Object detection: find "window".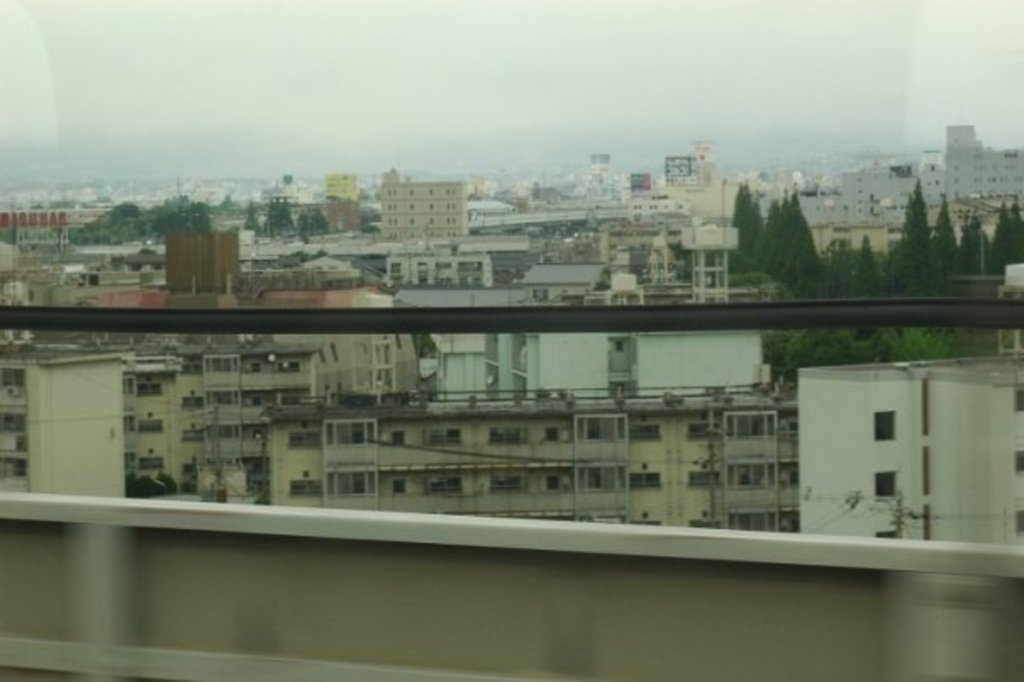
box(631, 470, 659, 489).
